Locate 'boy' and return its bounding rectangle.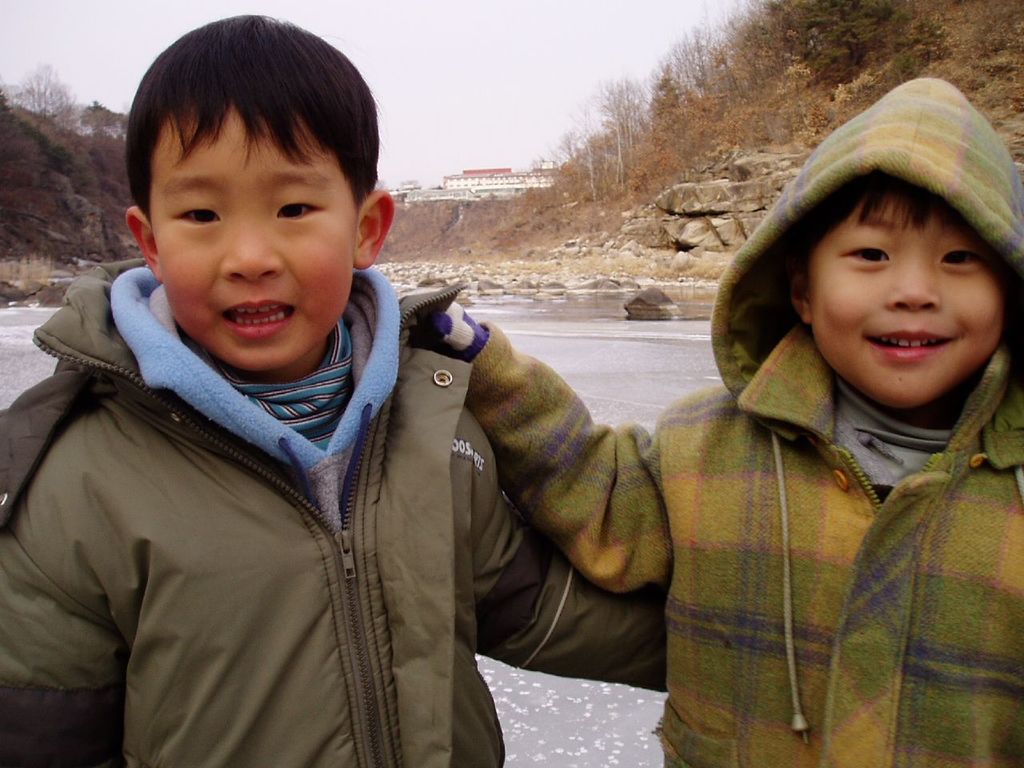
[left=0, top=12, right=668, bottom=767].
